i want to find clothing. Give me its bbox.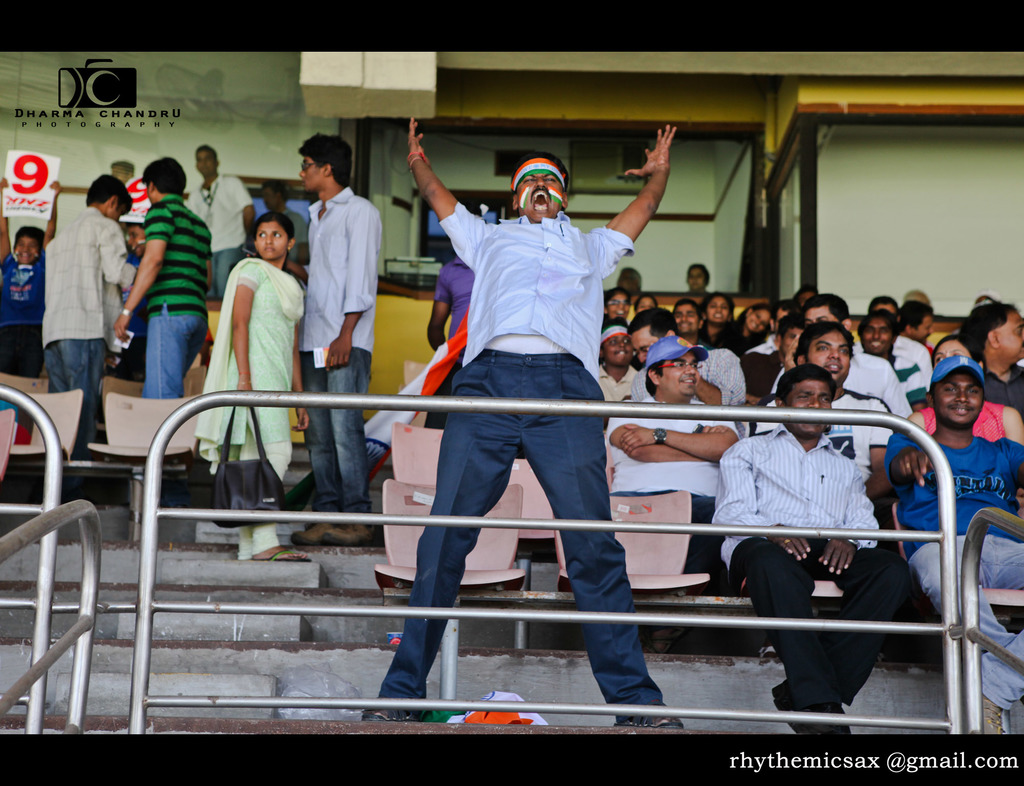
detection(198, 255, 306, 555).
